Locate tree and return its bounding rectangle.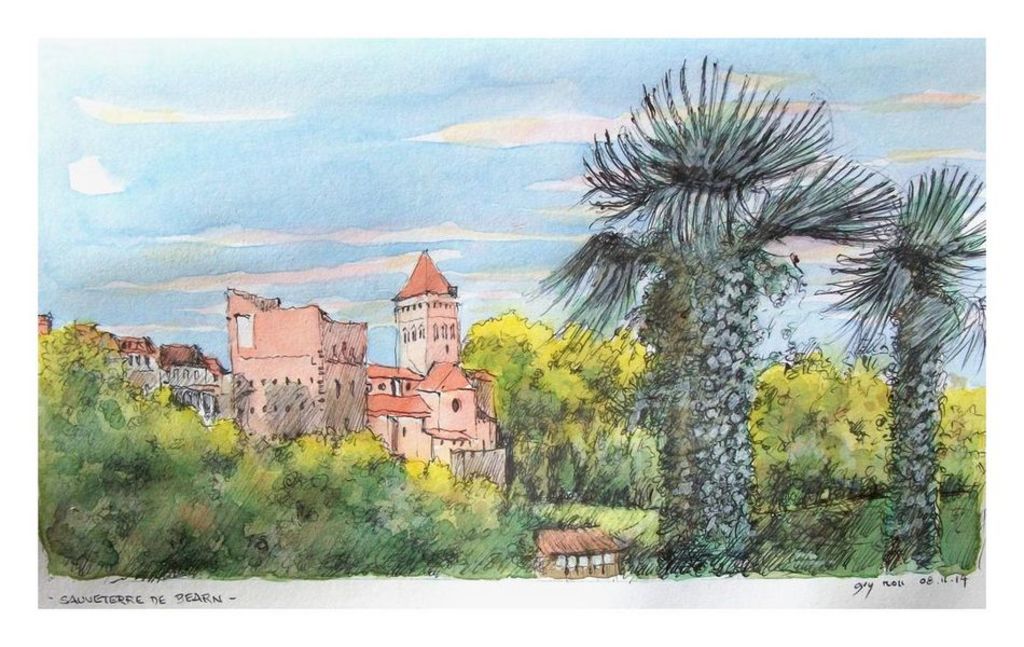
box=[746, 346, 830, 481].
